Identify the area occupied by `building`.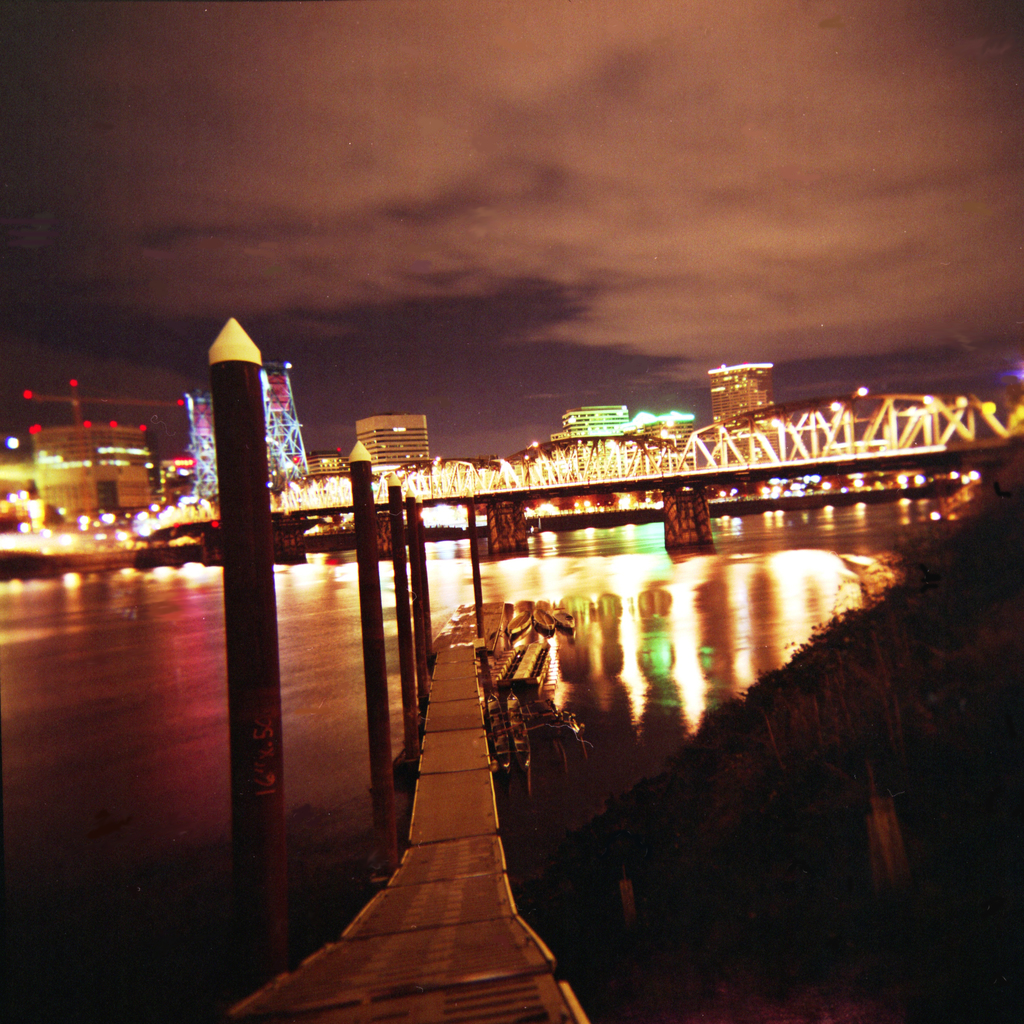
Area: [x1=709, y1=365, x2=774, y2=424].
